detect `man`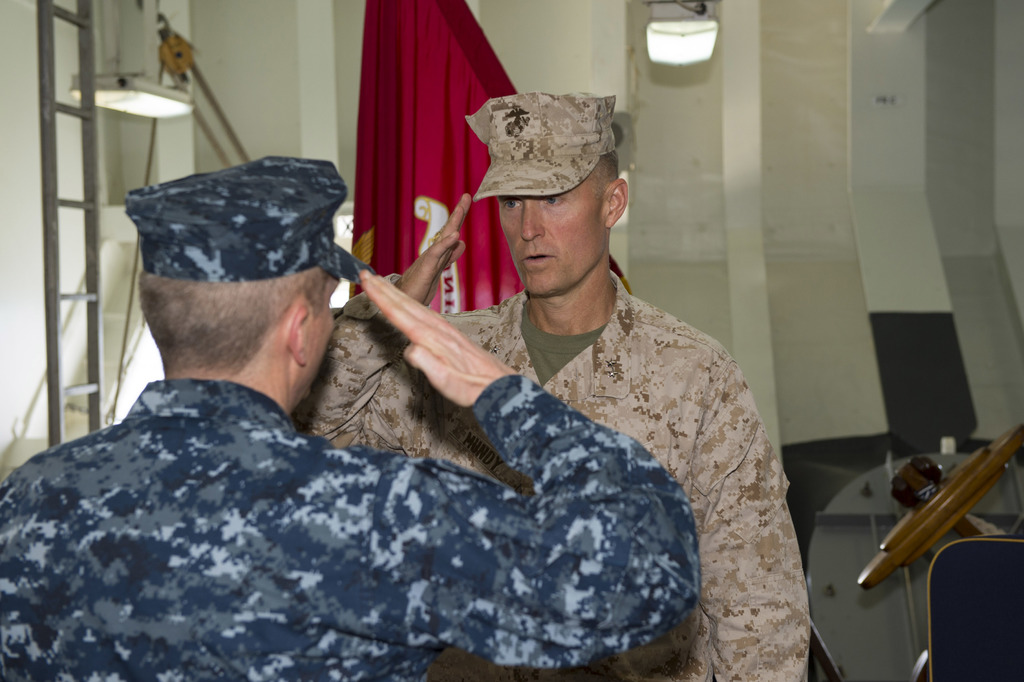
291/88/812/681
